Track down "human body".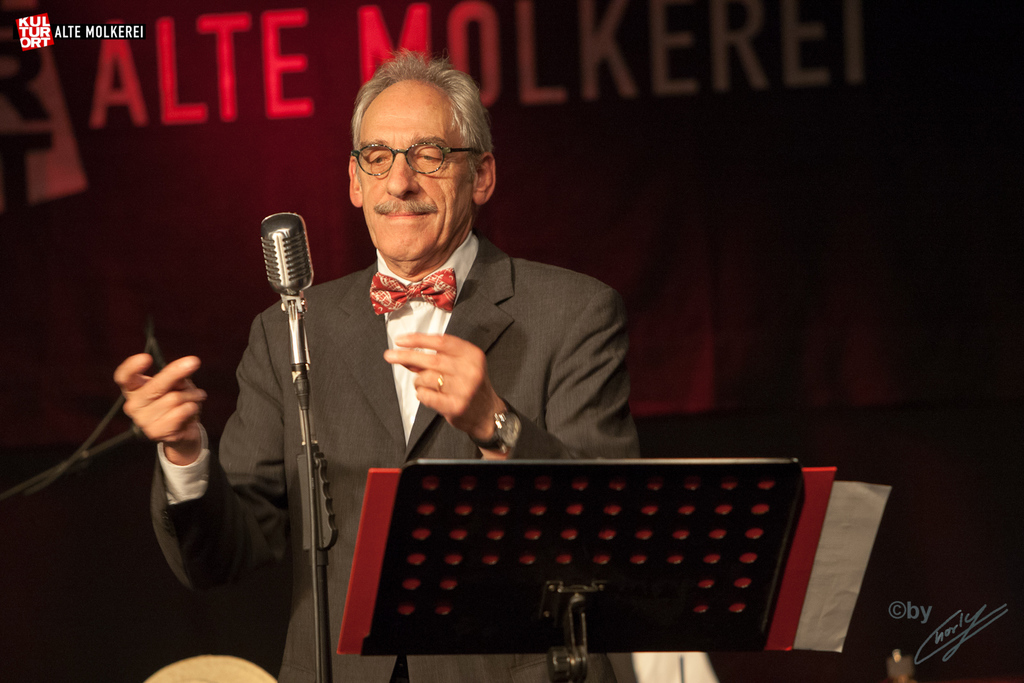
Tracked to 113, 49, 643, 682.
